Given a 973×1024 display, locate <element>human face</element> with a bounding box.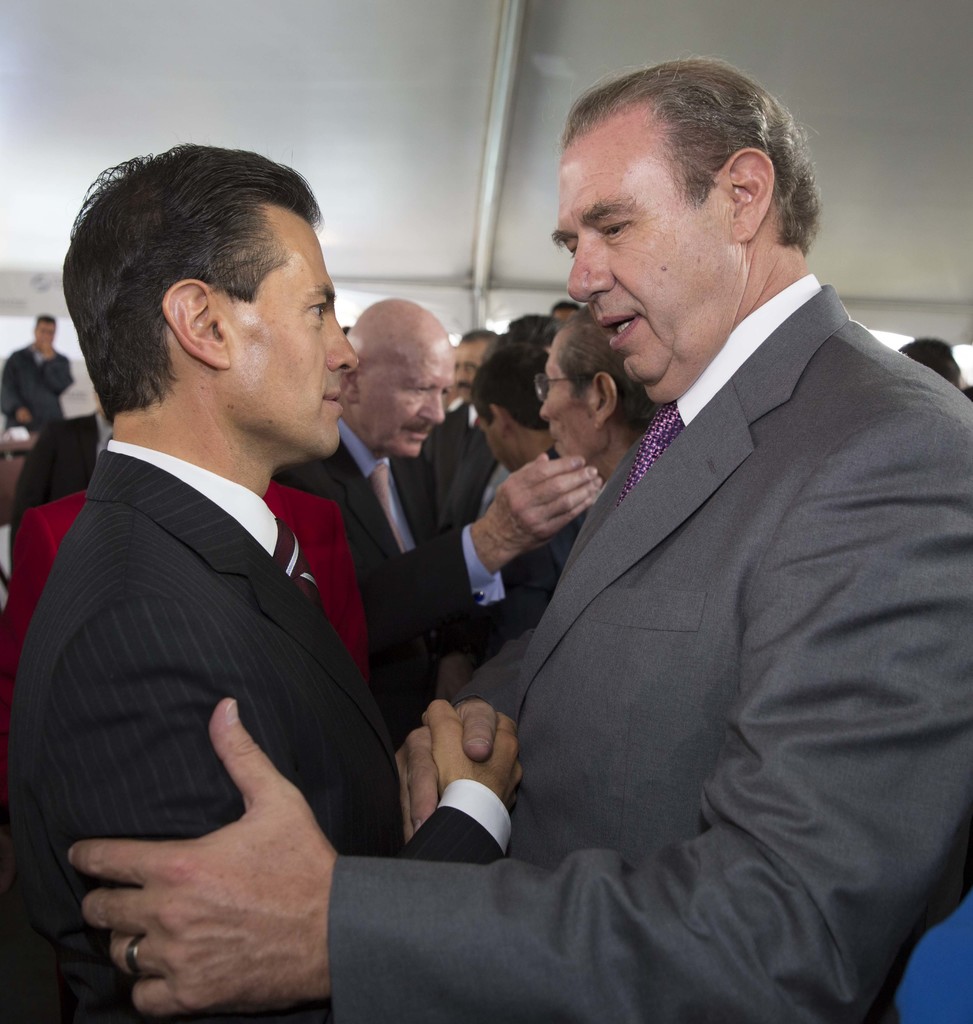
Located: (x1=538, y1=335, x2=601, y2=460).
